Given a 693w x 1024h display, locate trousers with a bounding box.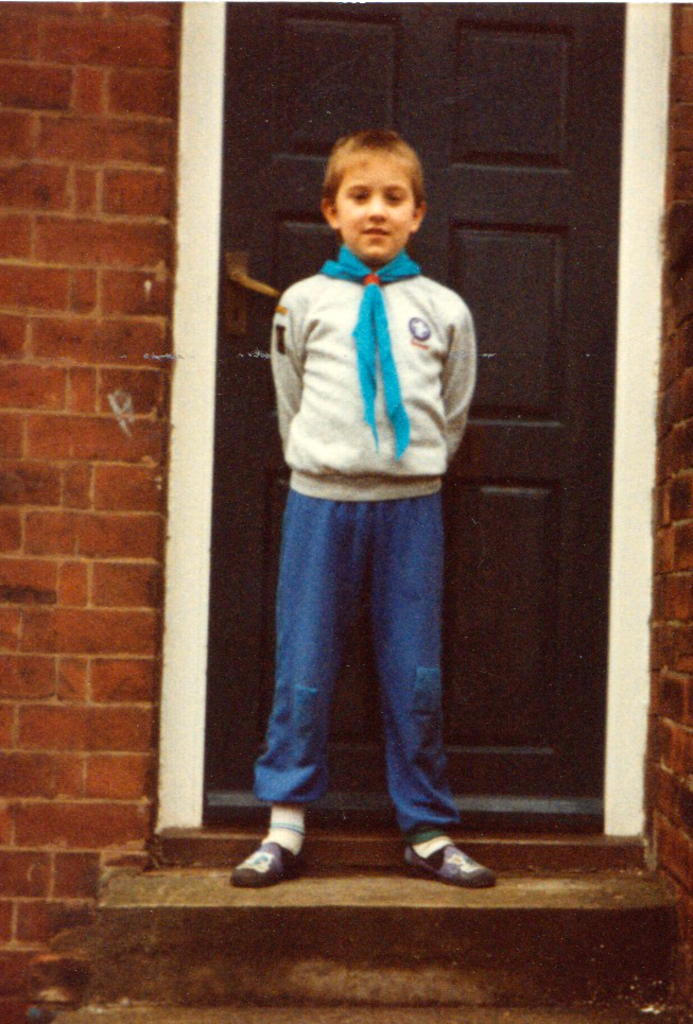
Located: <region>250, 485, 445, 831</region>.
